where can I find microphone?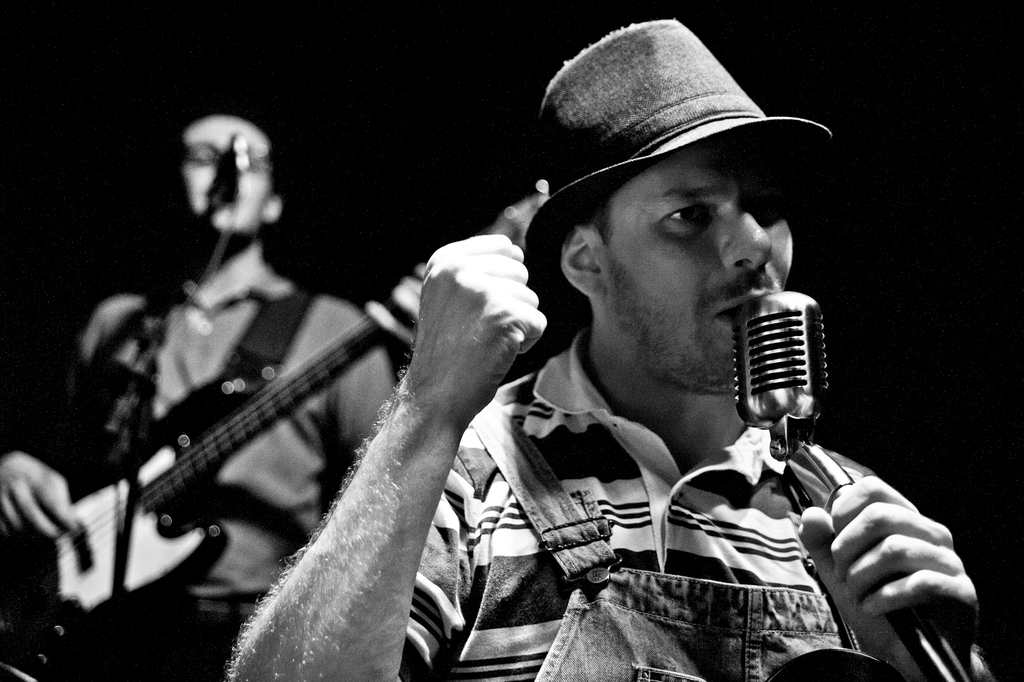
You can find it at 719, 290, 846, 448.
